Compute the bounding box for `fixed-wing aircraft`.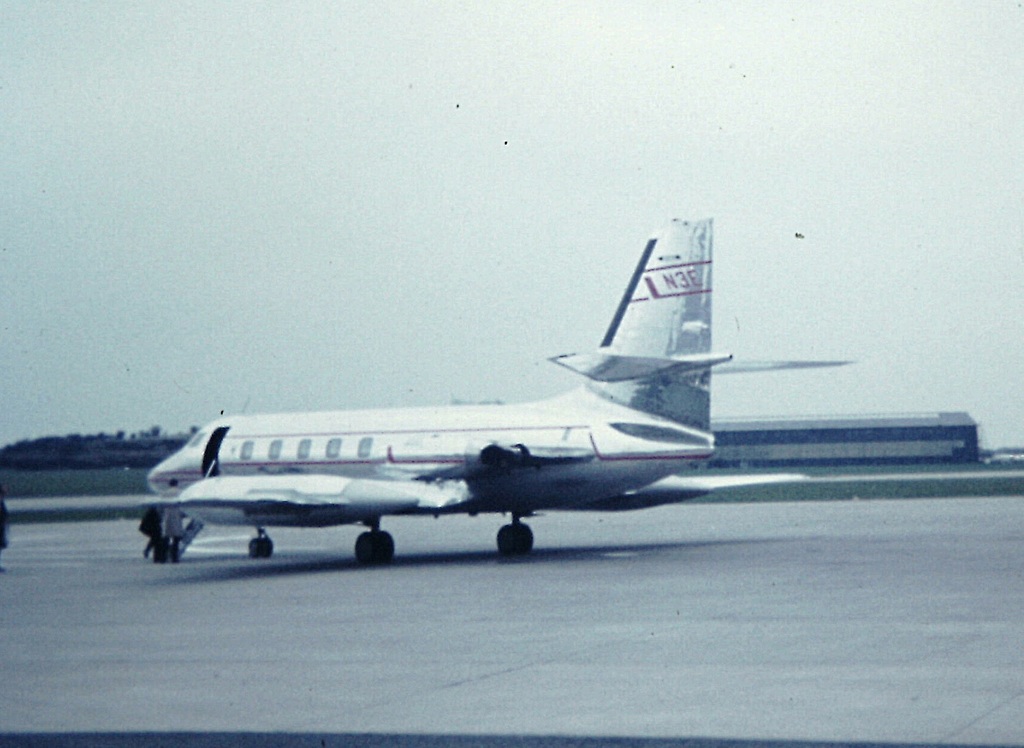
x1=143 y1=216 x2=856 y2=564.
